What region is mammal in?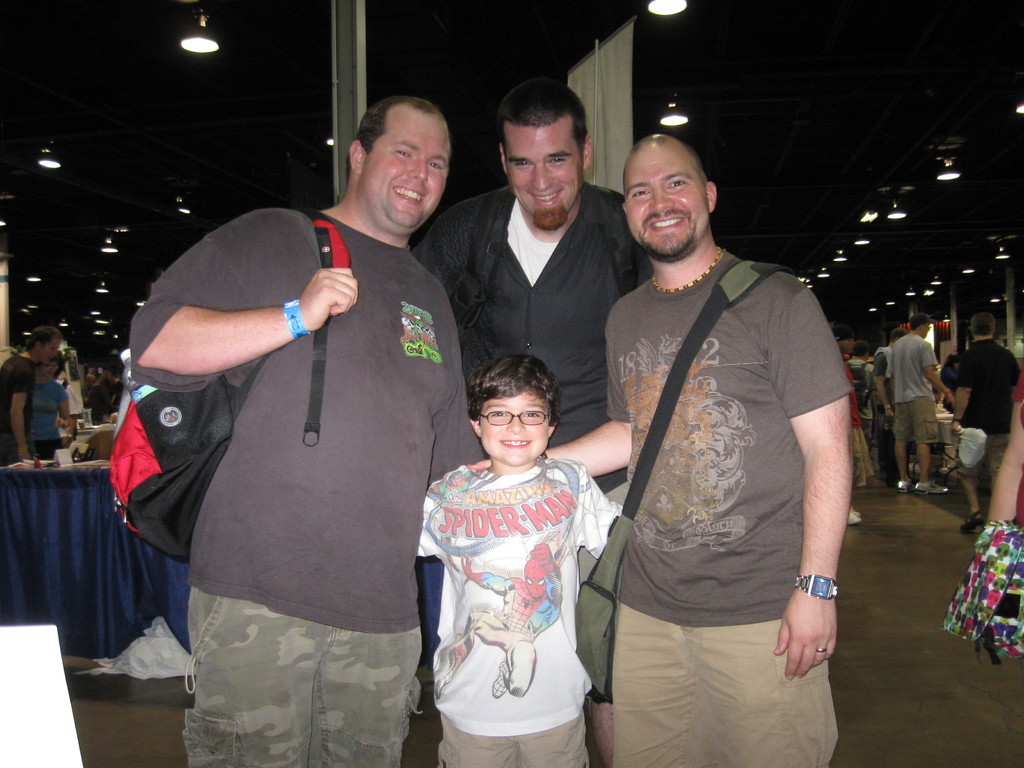
x1=467 y1=131 x2=852 y2=767.
